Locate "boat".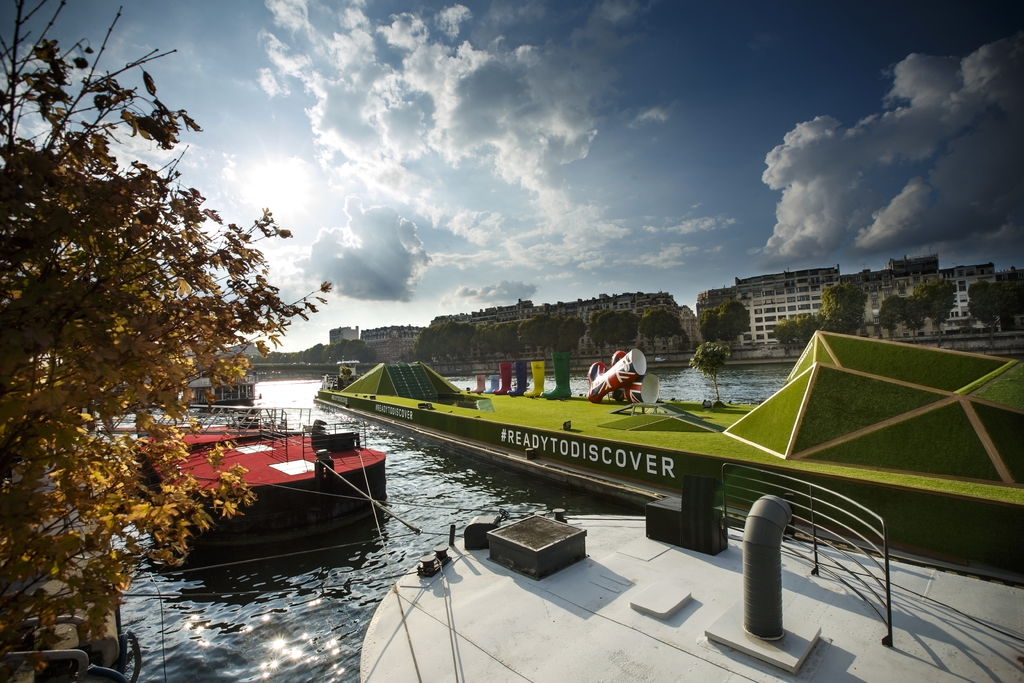
Bounding box: {"x1": 156, "y1": 394, "x2": 403, "y2": 557}.
